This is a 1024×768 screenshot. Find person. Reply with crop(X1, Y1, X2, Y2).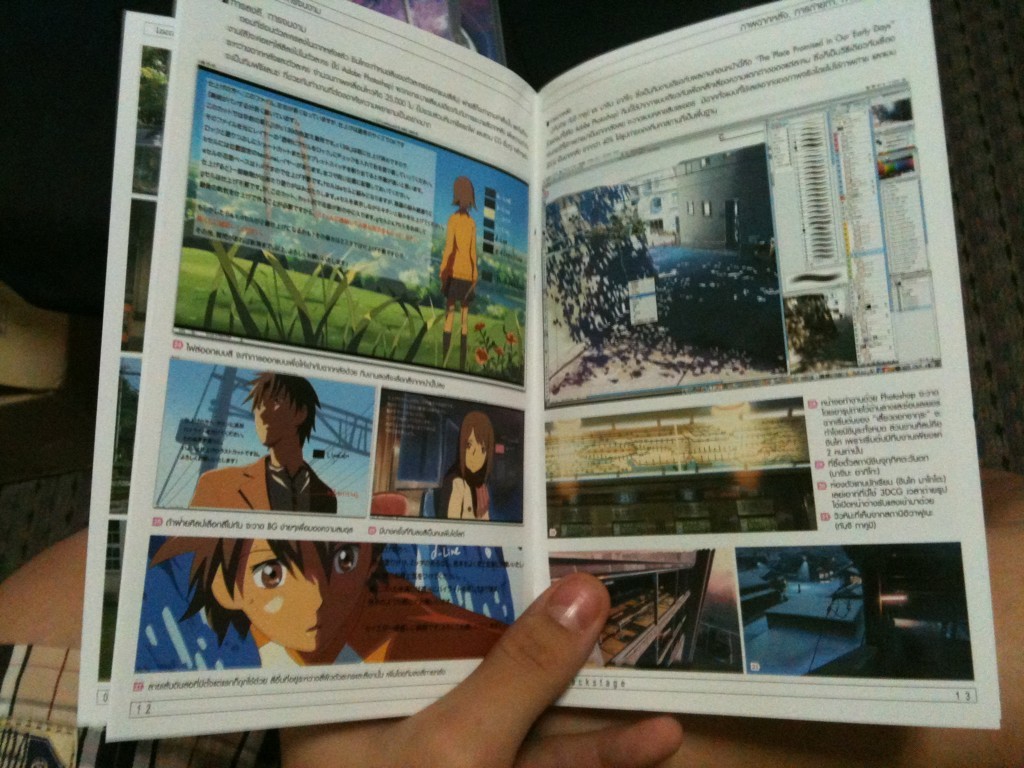
crop(151, 534, 385, 664).
